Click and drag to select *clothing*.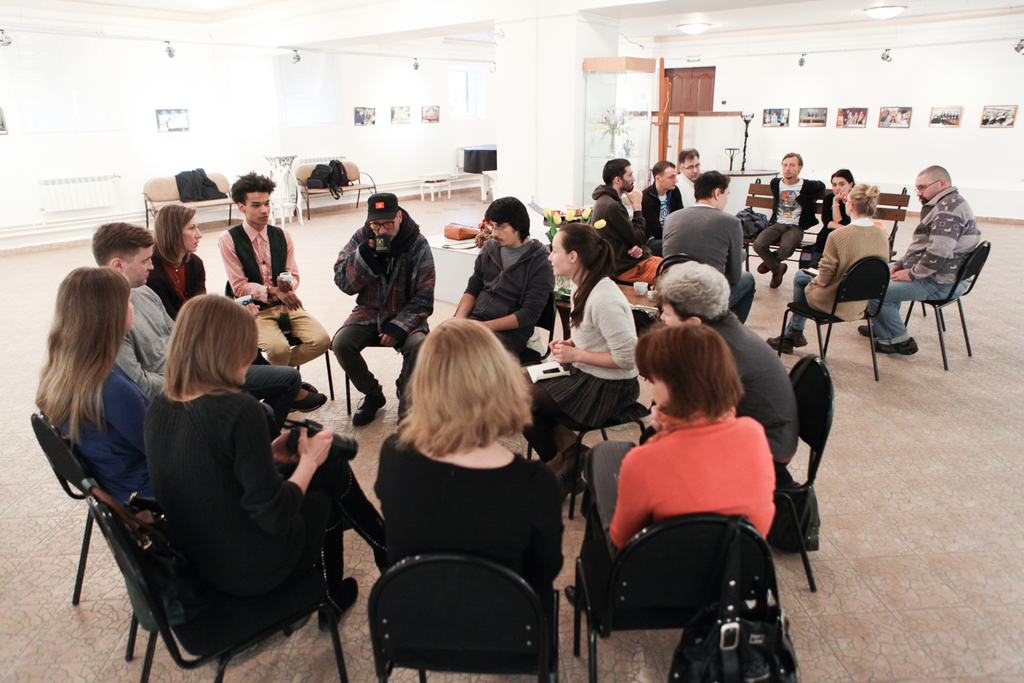
Selection: (670,204,762,335).
